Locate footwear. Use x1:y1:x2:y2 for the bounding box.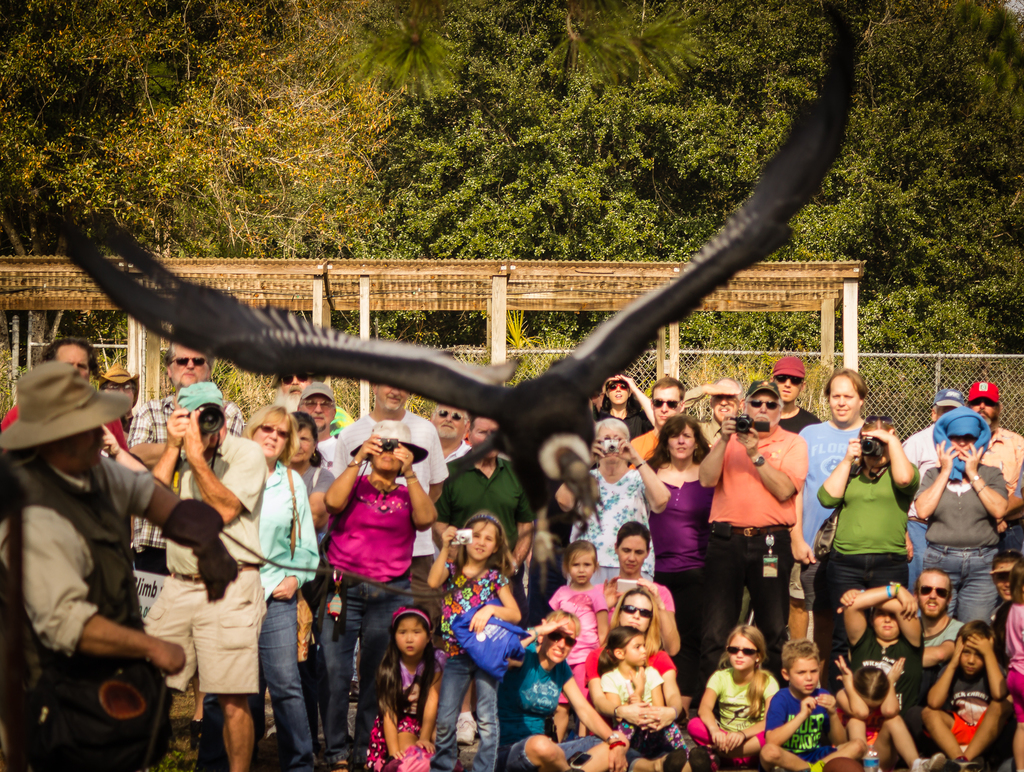
311:750:327:771.
